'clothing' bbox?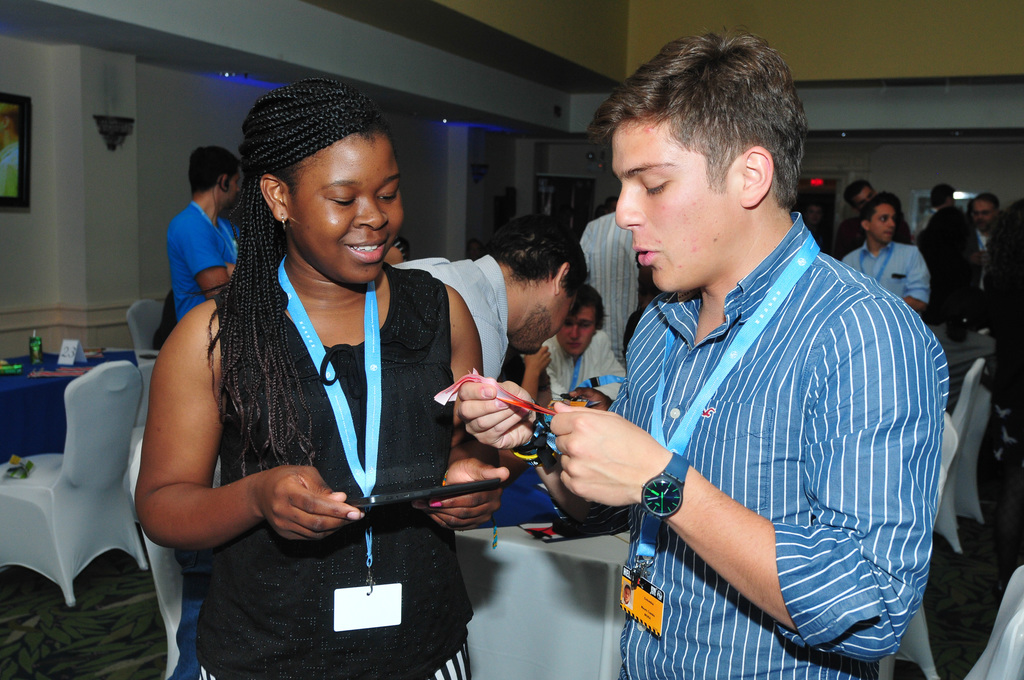
bbox=[593, 197, 943, 653]
